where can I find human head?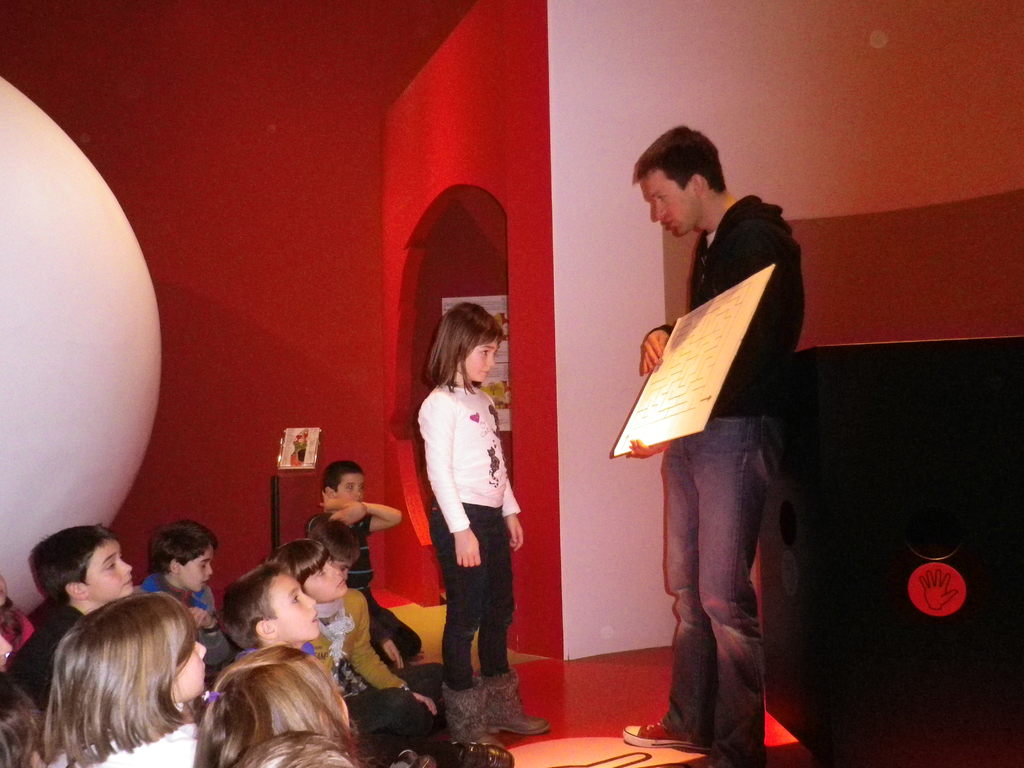
You can find it at crop(435, 301, 506, 381).
